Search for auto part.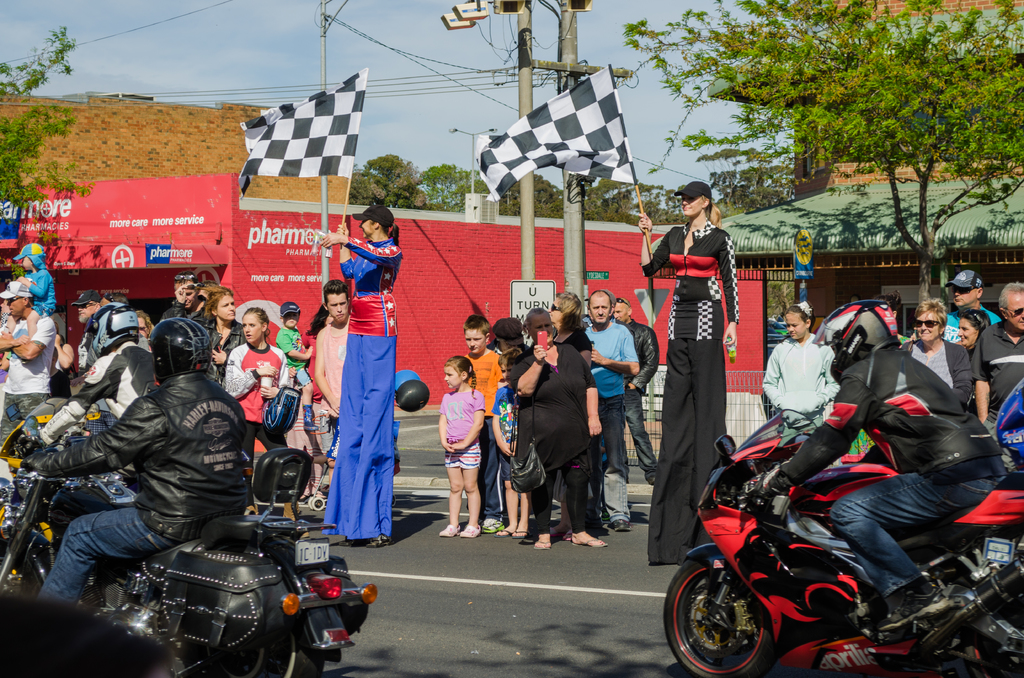
Found at {"left": 709, "top": 430, "right": 742, "bottom": 461}.
